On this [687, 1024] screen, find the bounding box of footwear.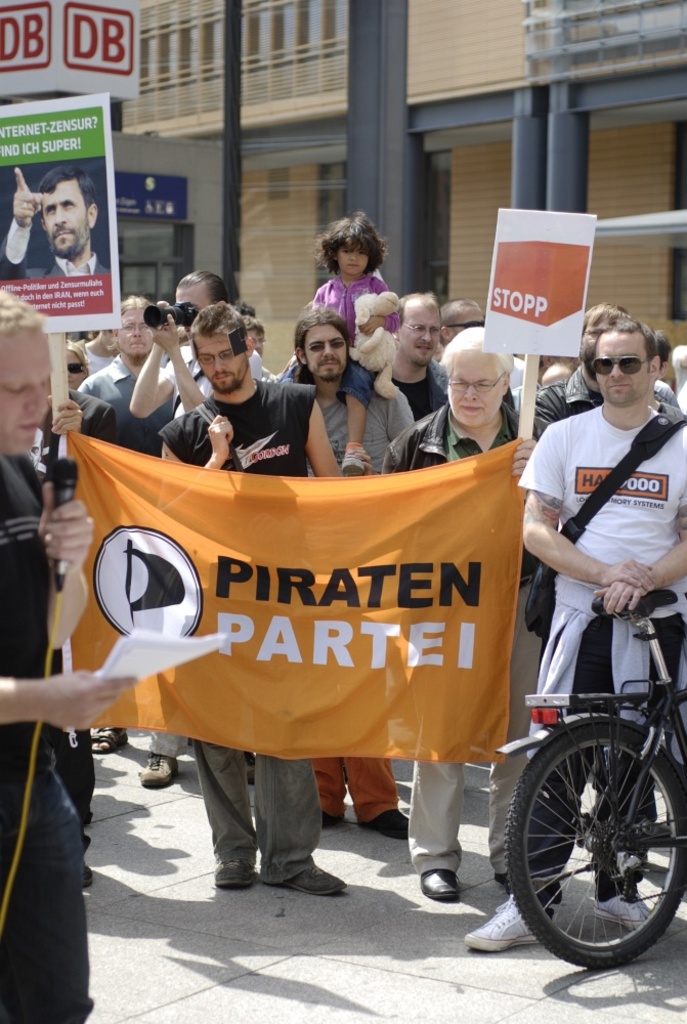
Bounding box: left=595, top=895, right=641, bottom=929.
